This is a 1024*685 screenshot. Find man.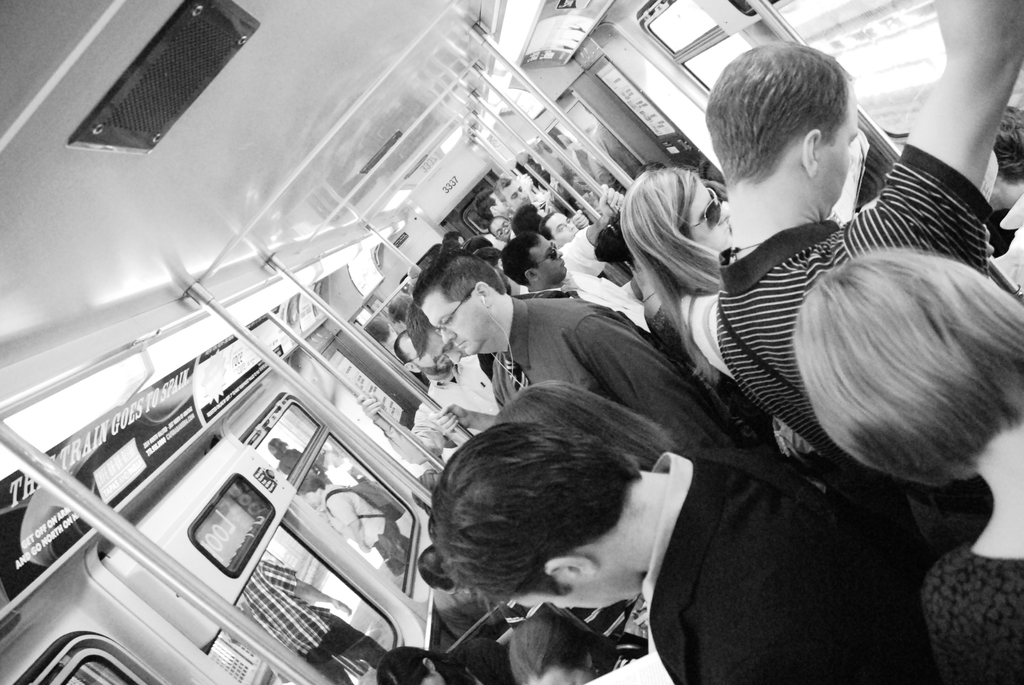
Bounding box: detection(501, 225, 653, 331).
